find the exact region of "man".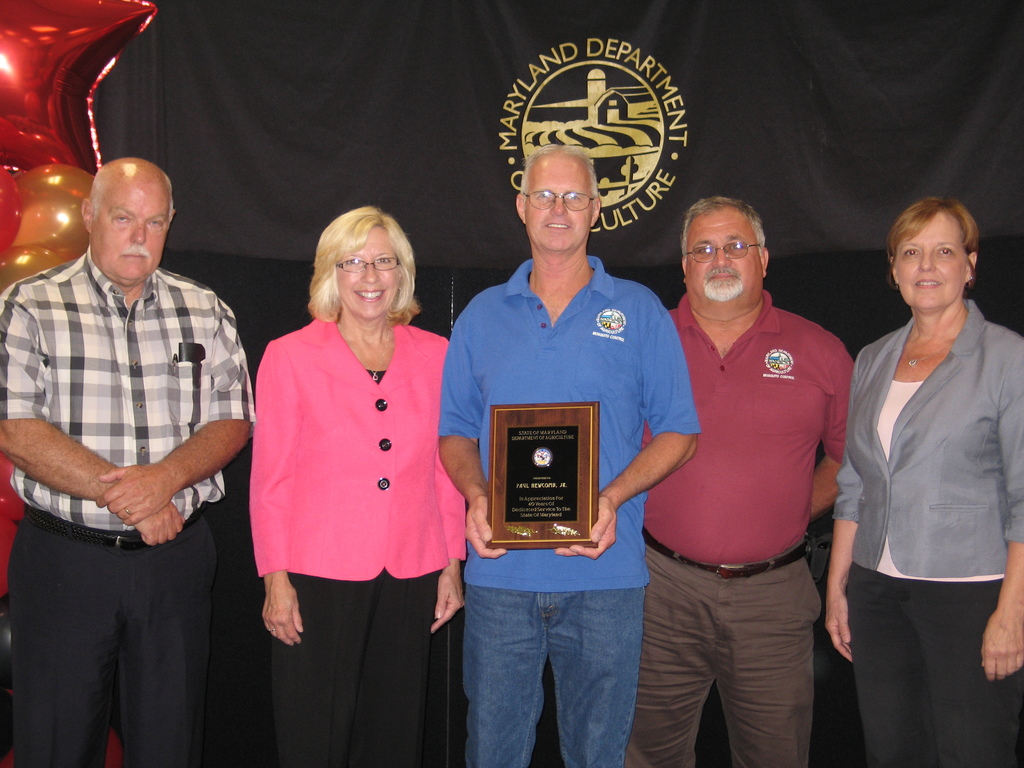
Exact region: pyautogui.locateOnScreen(431, 143, 697, 767).
